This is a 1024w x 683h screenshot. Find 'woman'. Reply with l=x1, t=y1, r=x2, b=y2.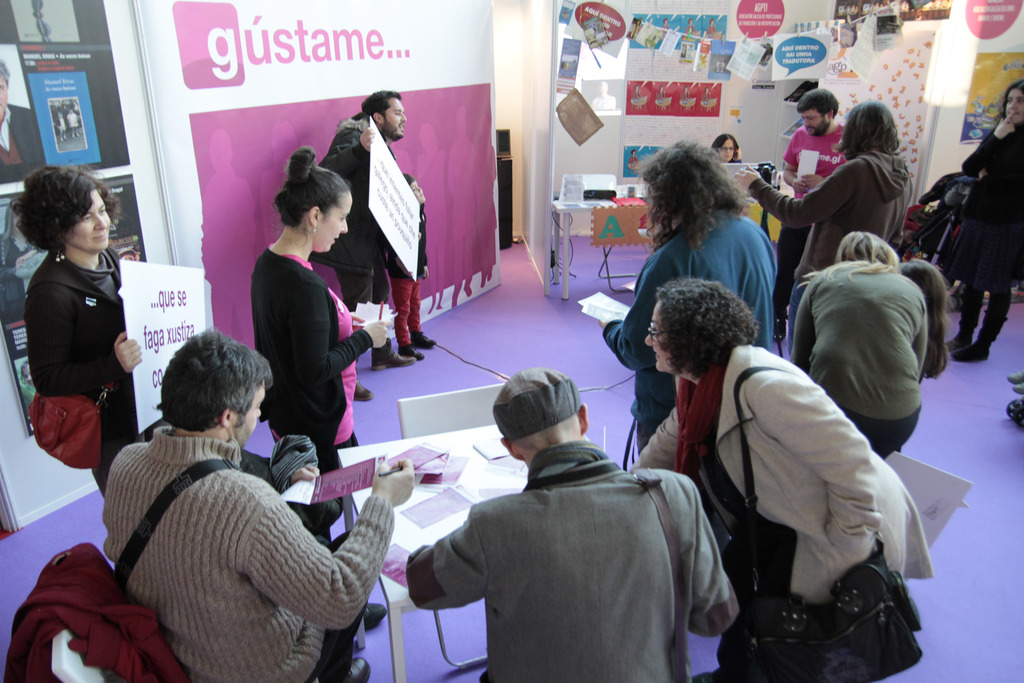
l=239, t=135, r=402, b=477.
